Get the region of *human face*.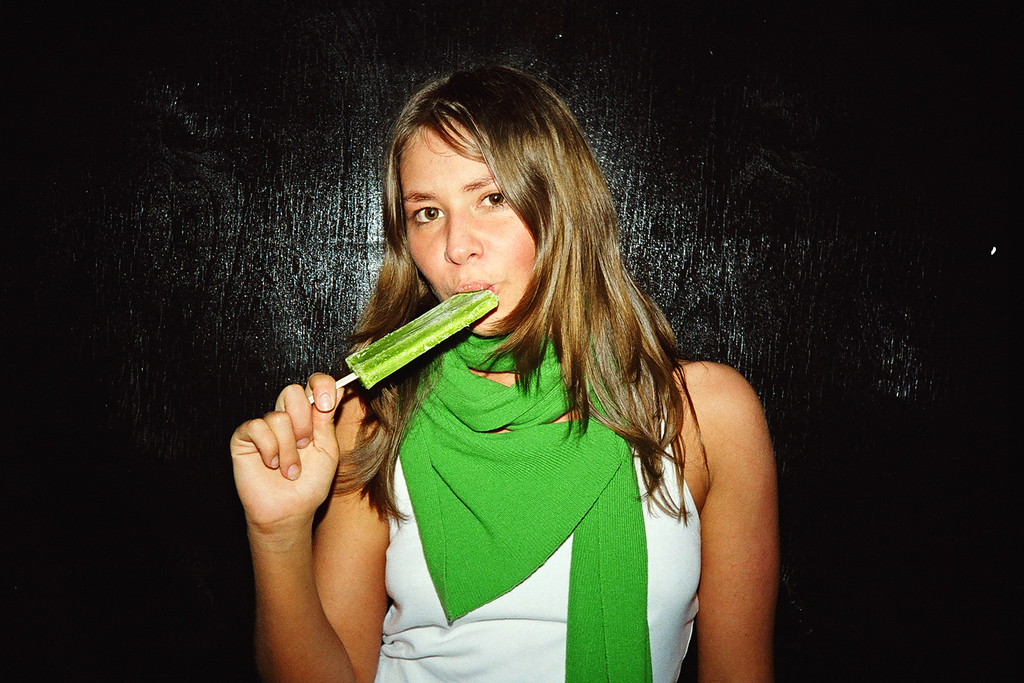
(left=401, top=126, right=539, bottom=344).
